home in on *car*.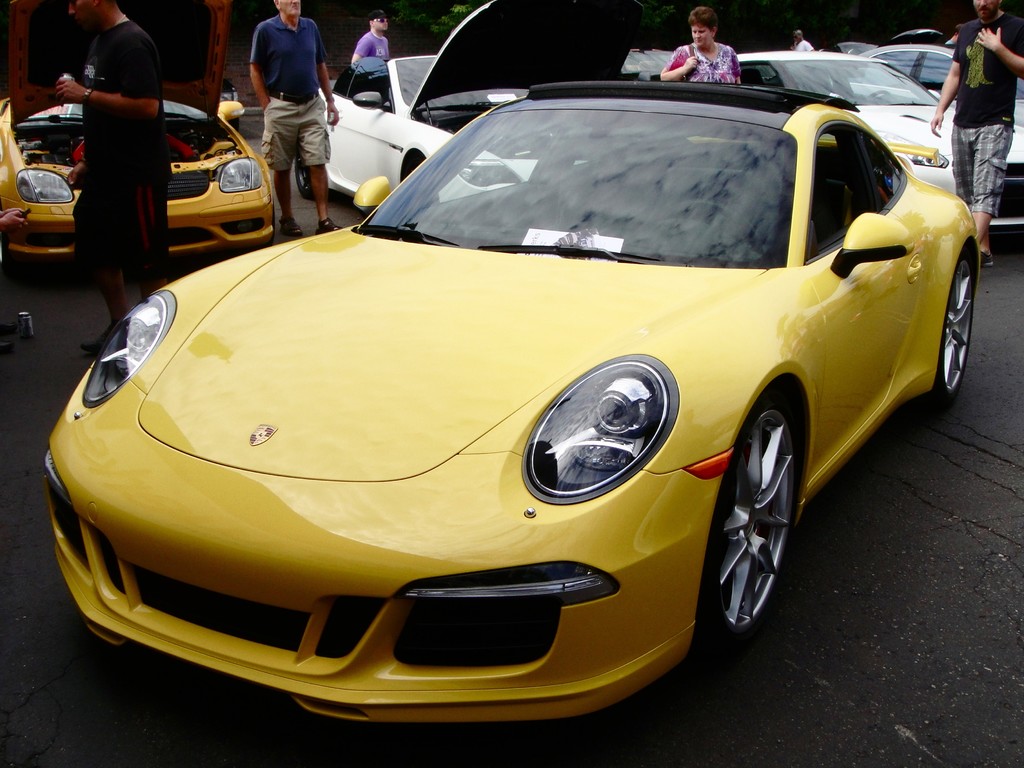
Homed in at pyautogui.locateOnScreen(0, 98, 273, 252).
